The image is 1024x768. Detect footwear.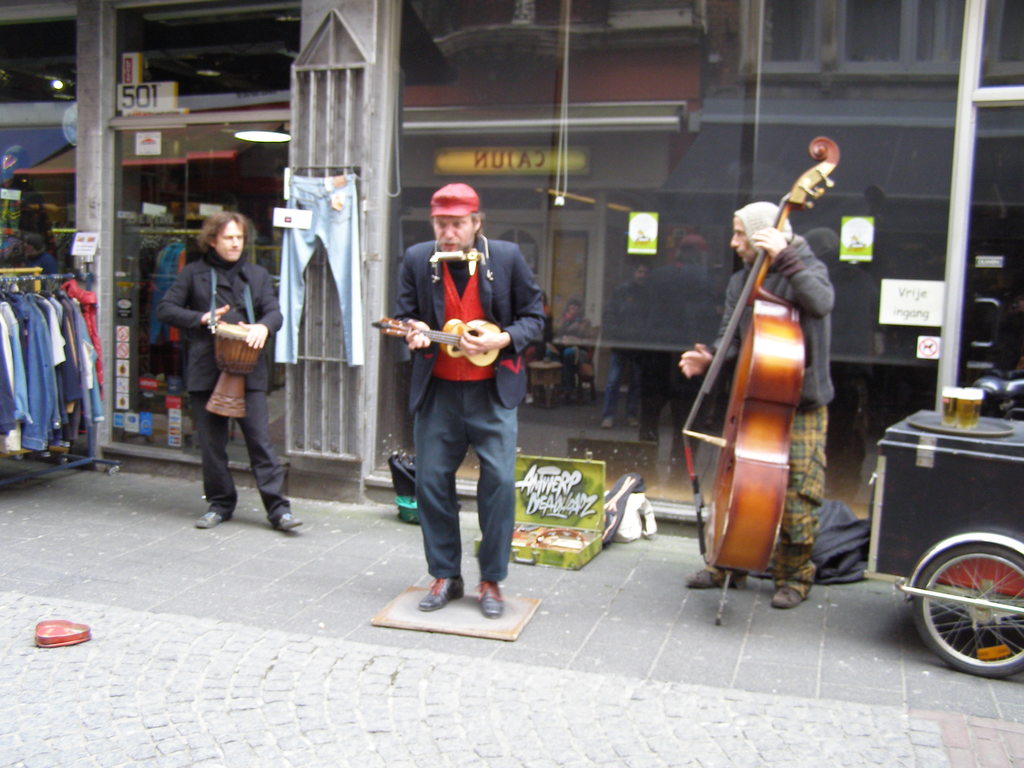
Detection: rect(275, 515, 305, 527).
